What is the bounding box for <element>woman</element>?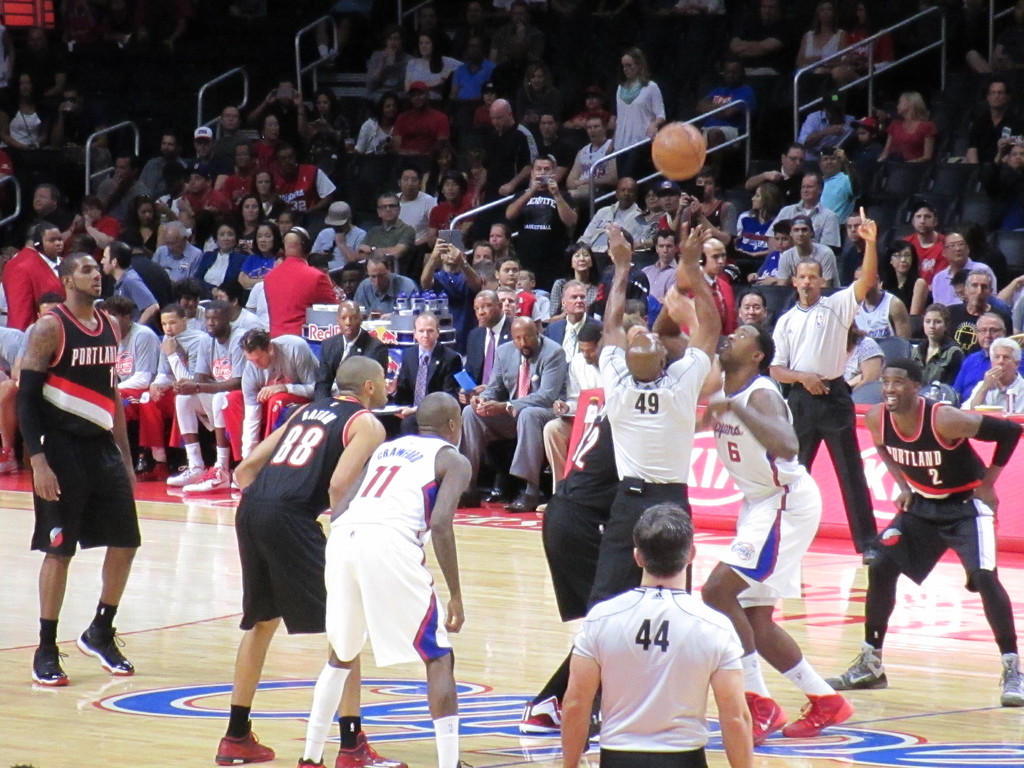
[544,238,607,325].
